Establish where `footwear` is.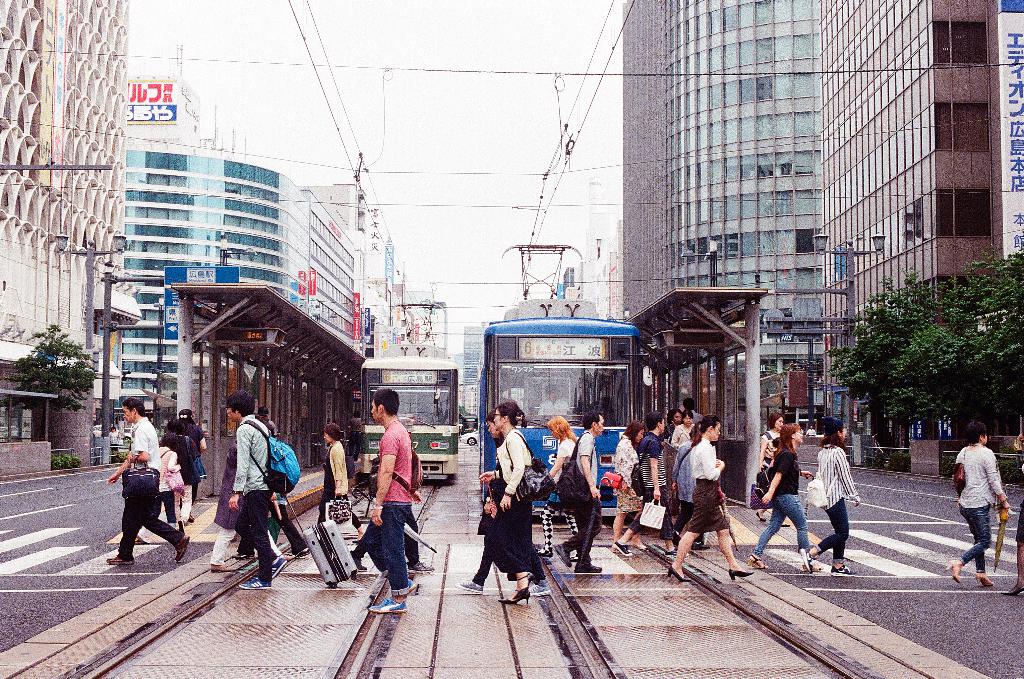
Established at 799, 547, 813, 575.
